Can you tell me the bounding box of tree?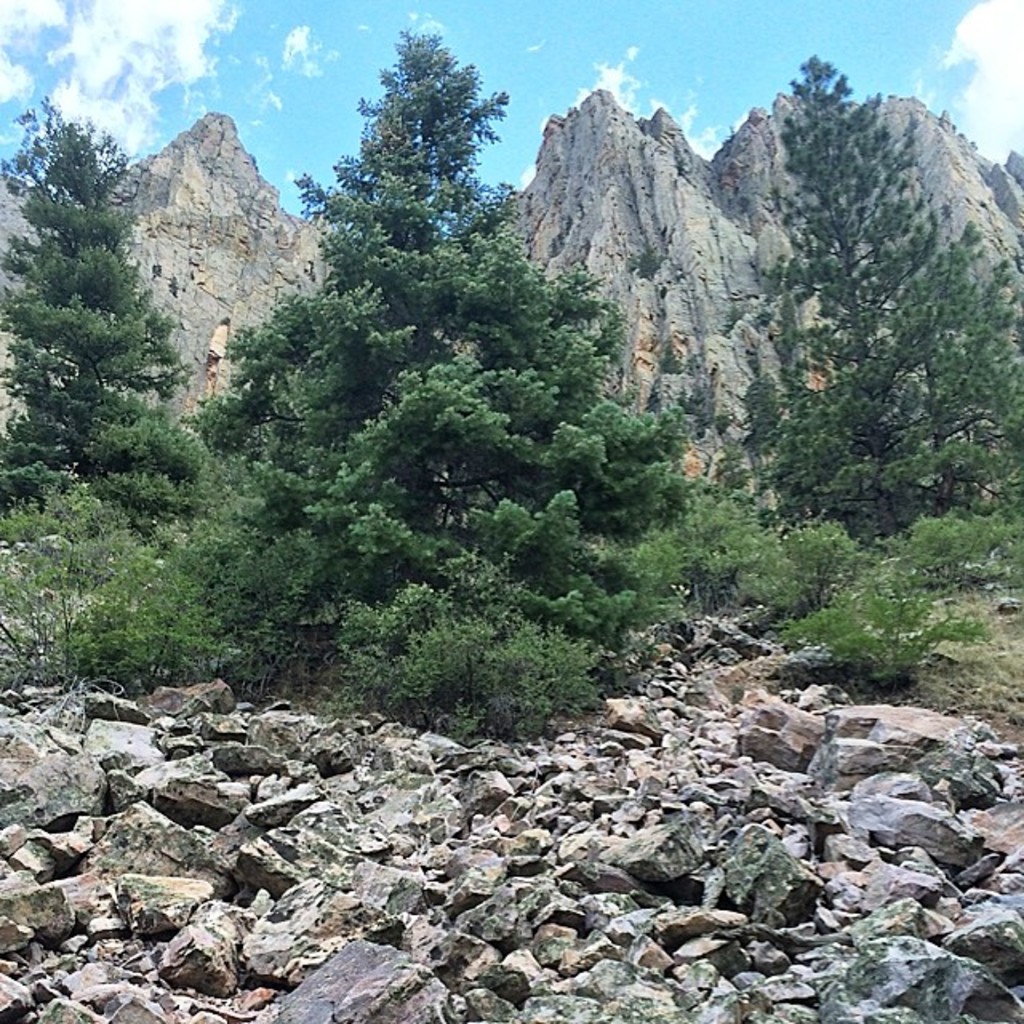
bbox=(312, 557, 619, 733).
